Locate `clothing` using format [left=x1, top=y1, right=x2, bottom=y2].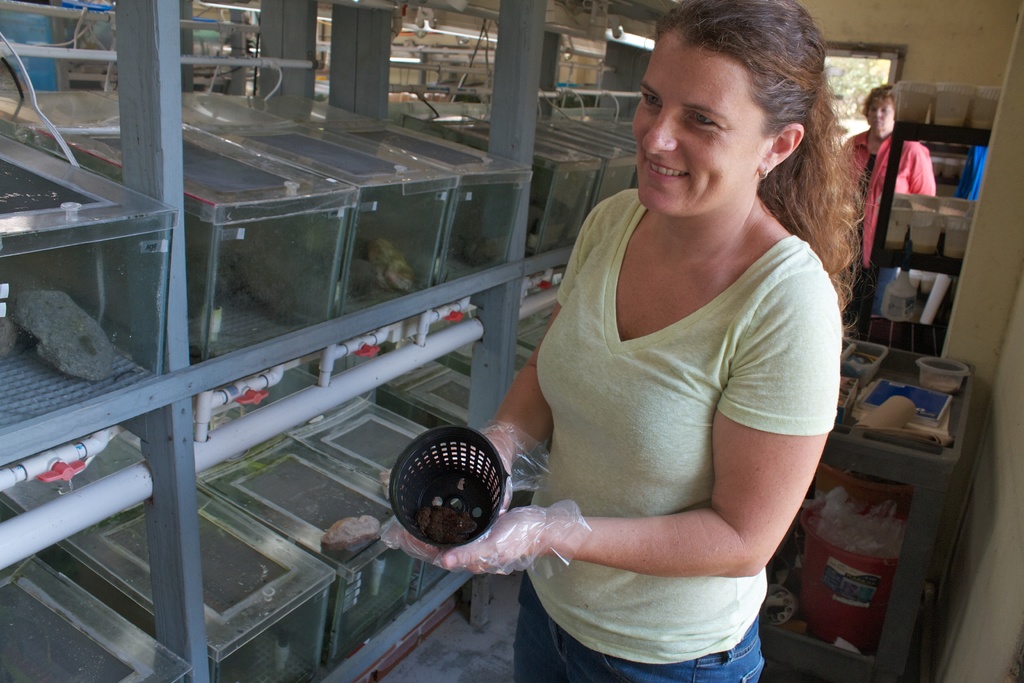
[left=536, top=188, right=838, bottom=682].
